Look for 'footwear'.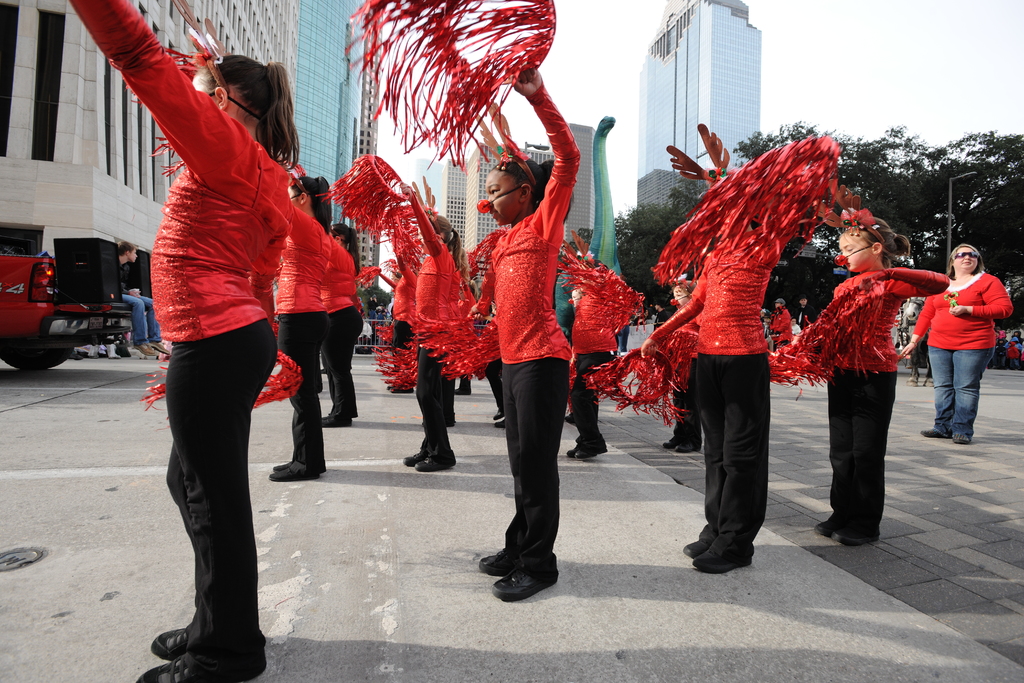
Found: bbox(150, 625, 189, 662).
